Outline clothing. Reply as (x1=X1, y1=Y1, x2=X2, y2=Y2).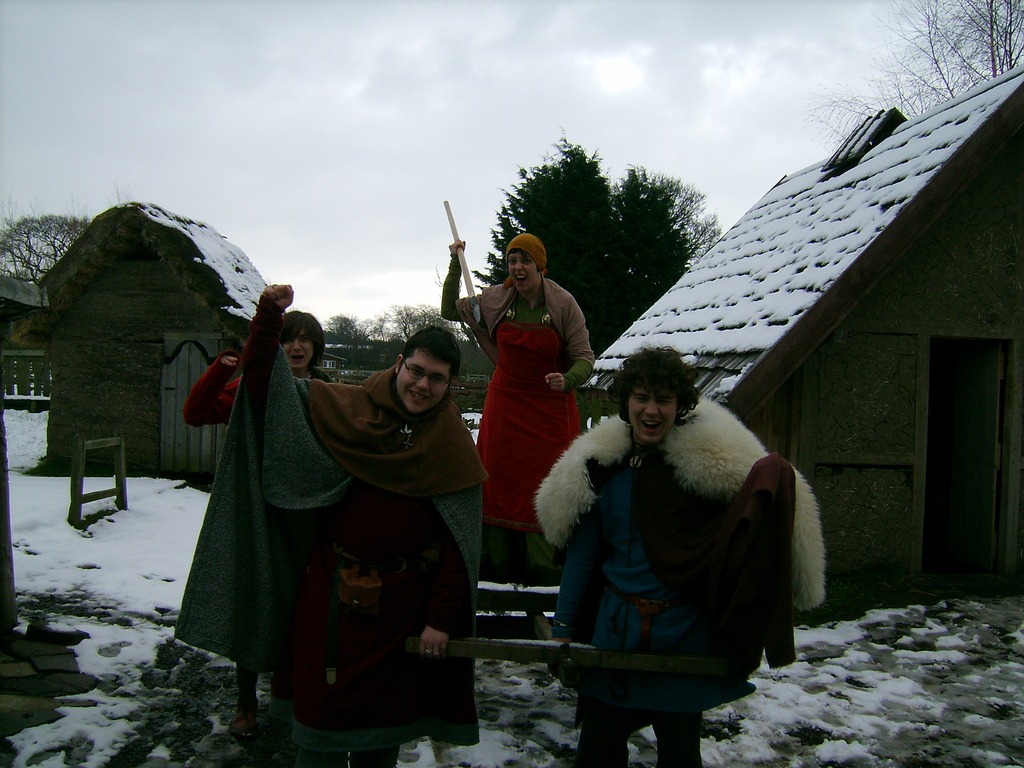
(x1=527, y1=396, x2=828, y2=767).
